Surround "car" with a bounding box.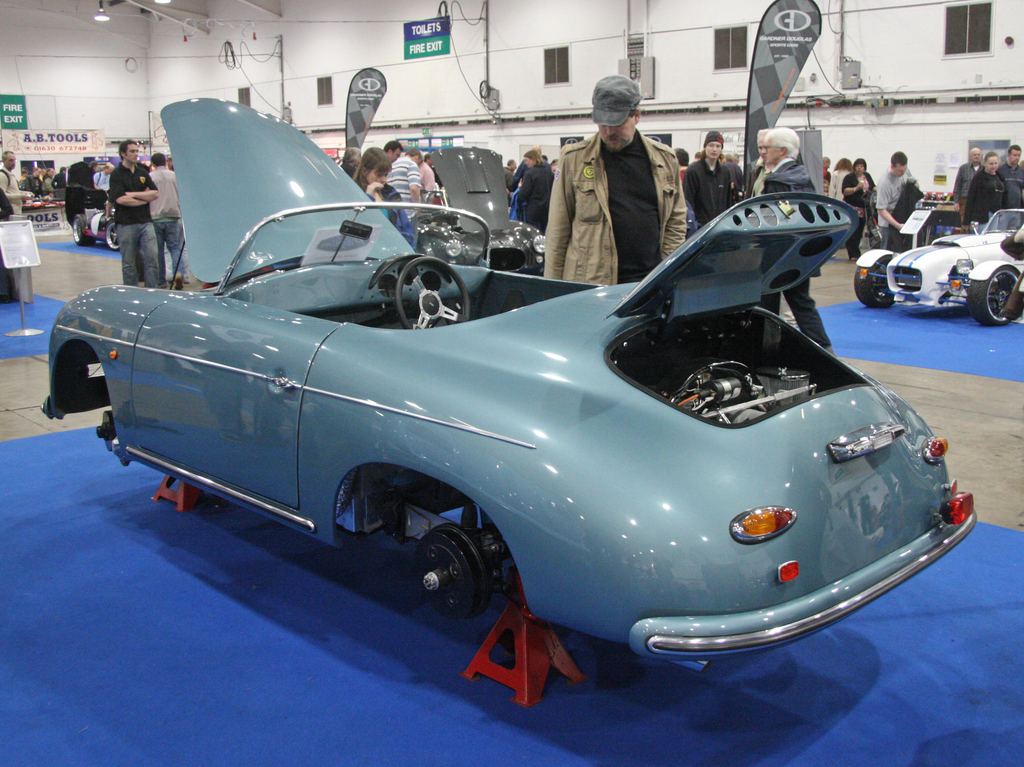
[66, 159, 116, 252].
